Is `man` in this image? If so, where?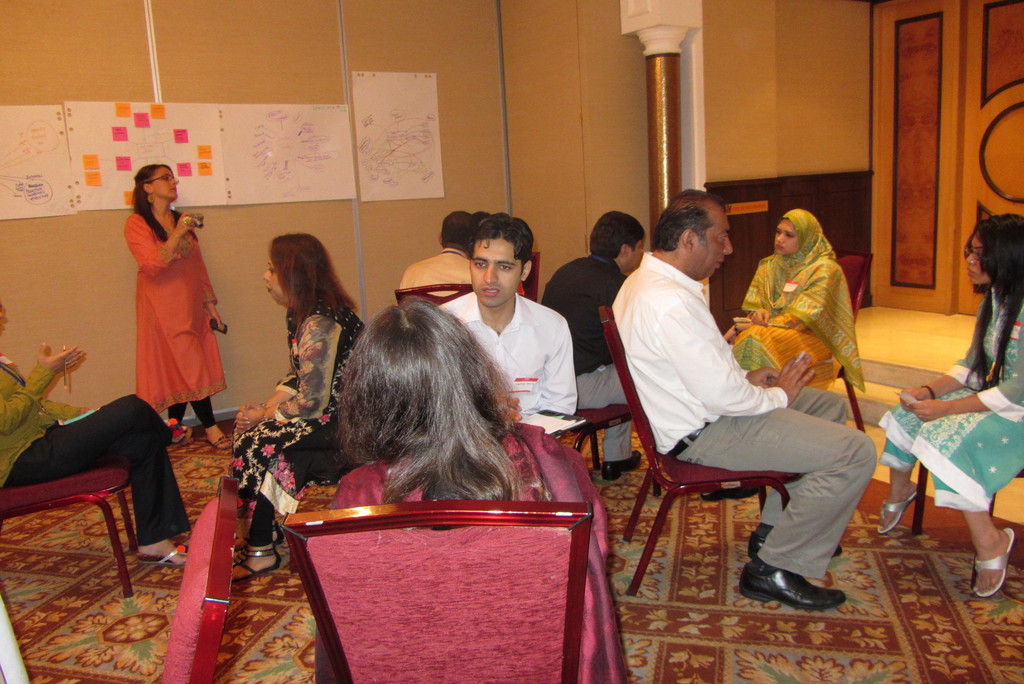
Yes, at bbox(535, 215, 641, 481).
